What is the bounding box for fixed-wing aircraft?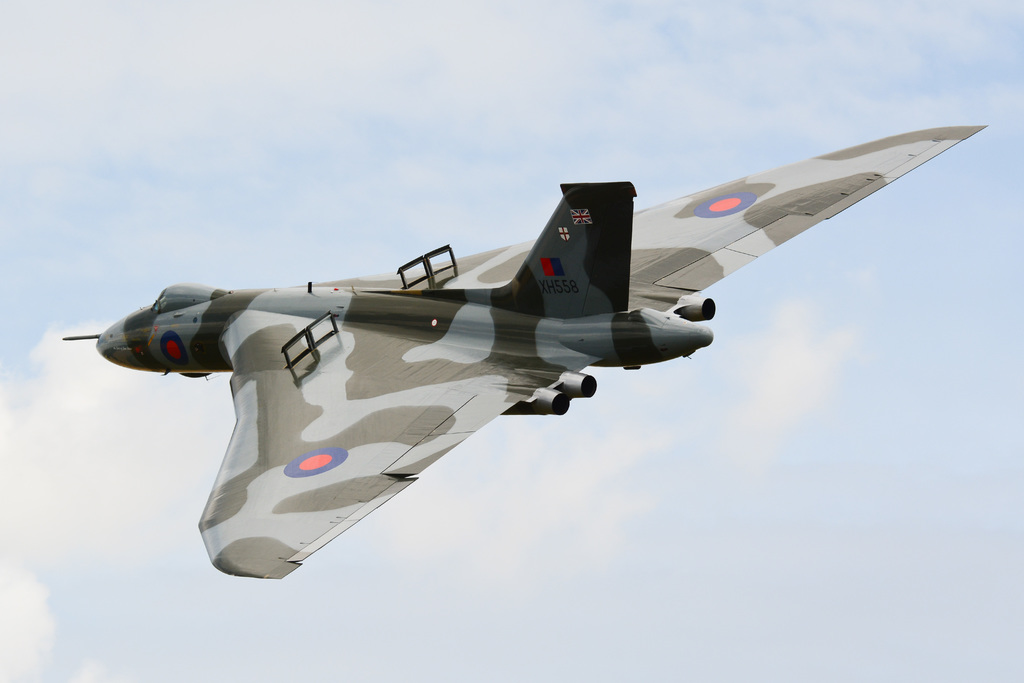
[left=54, top=126, right=986, bottom=592].
